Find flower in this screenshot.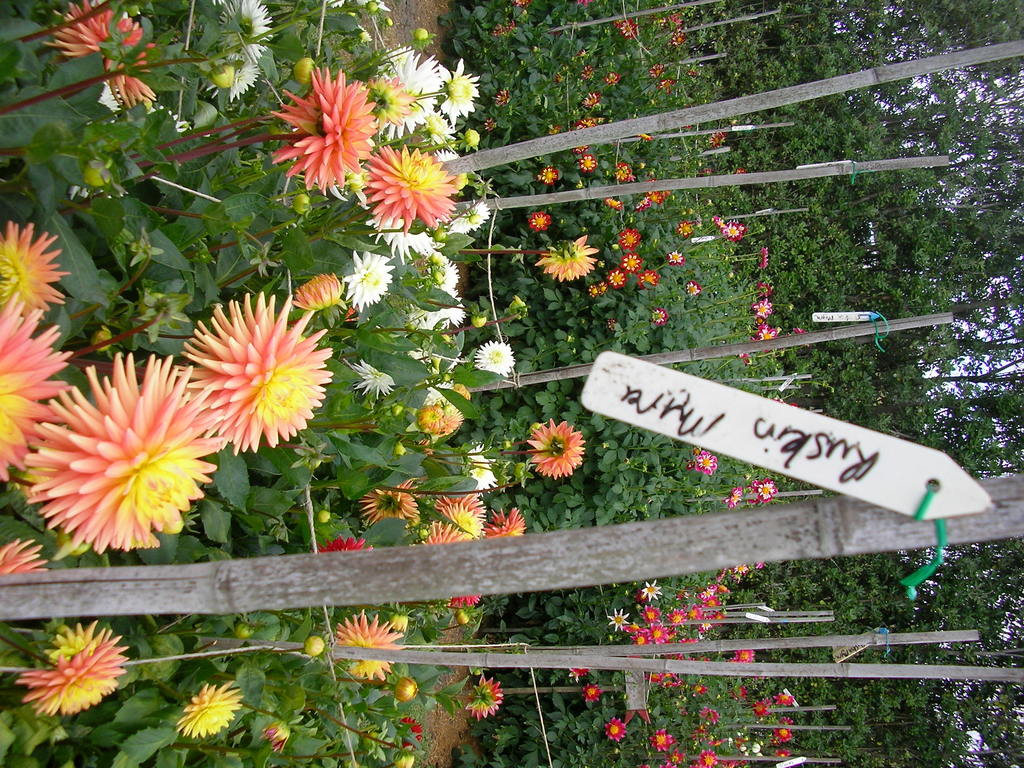
The bounding box for flower is [left=24, top=350, right=222, bottom=550].
